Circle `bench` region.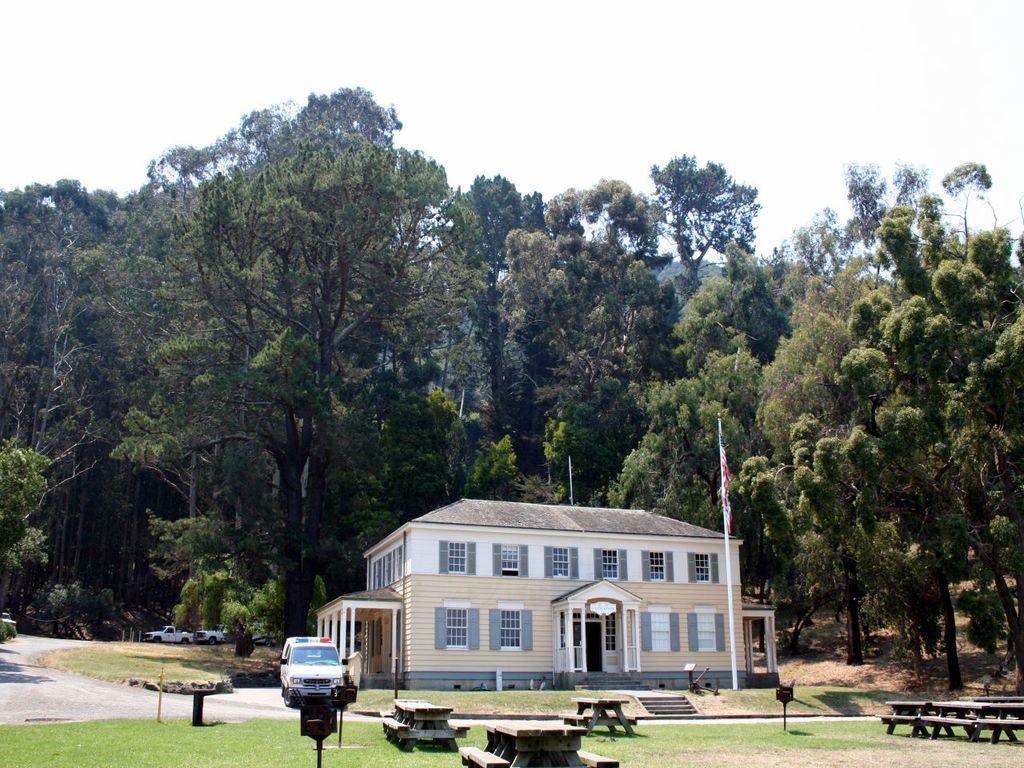
Region: box=[457, 714, 619, 767].
